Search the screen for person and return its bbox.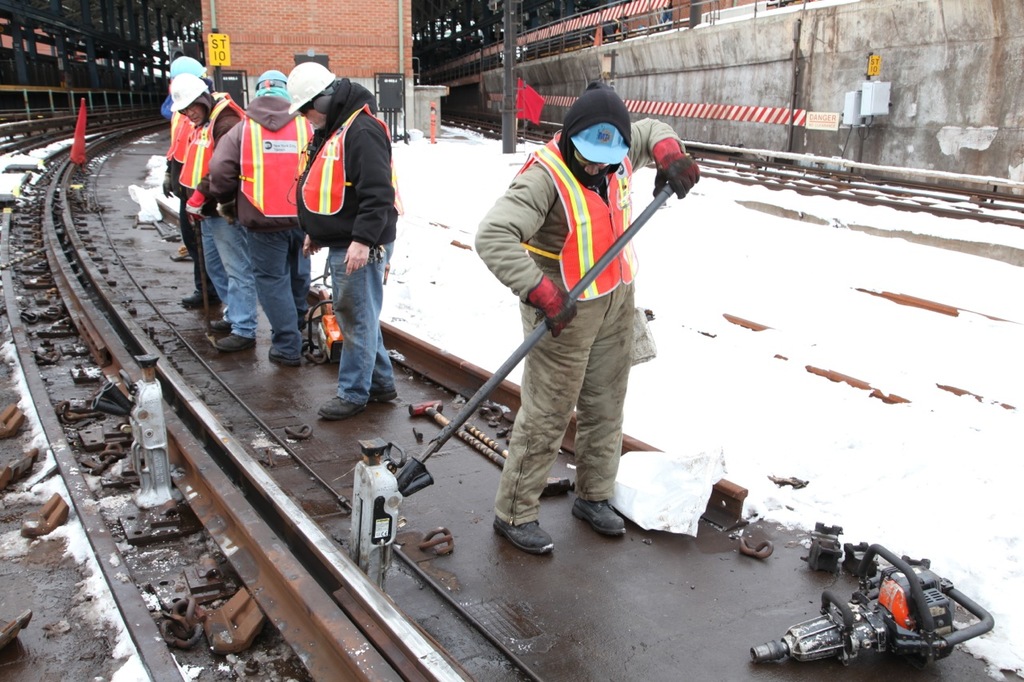
Found: <region>158, 51, 214, 259</region>.
